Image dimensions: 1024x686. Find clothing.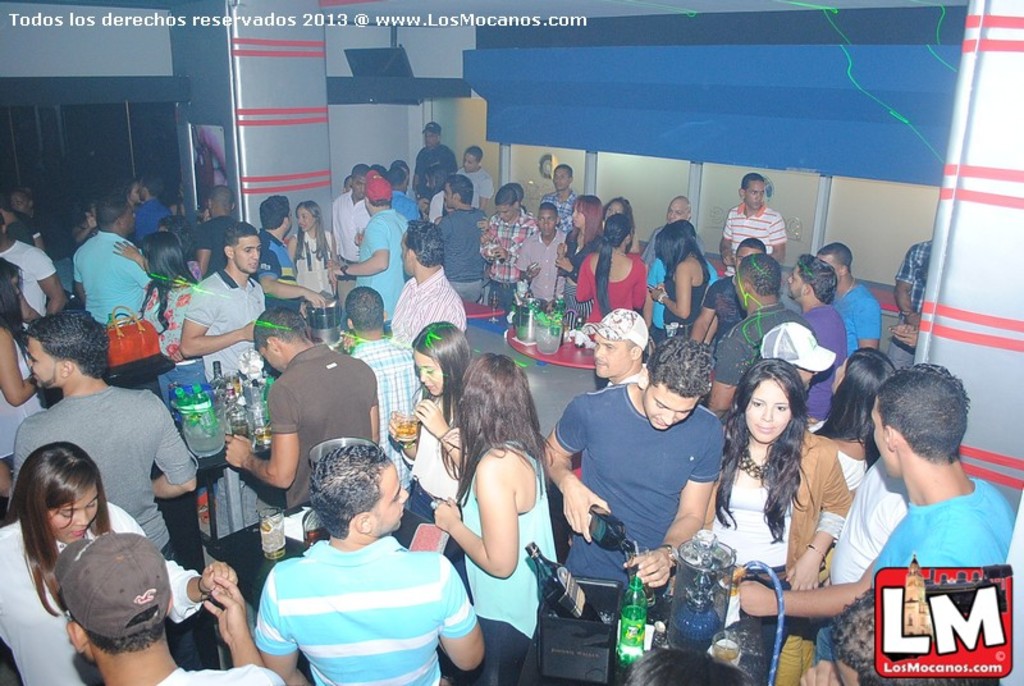
556, 381, 726, 619.
